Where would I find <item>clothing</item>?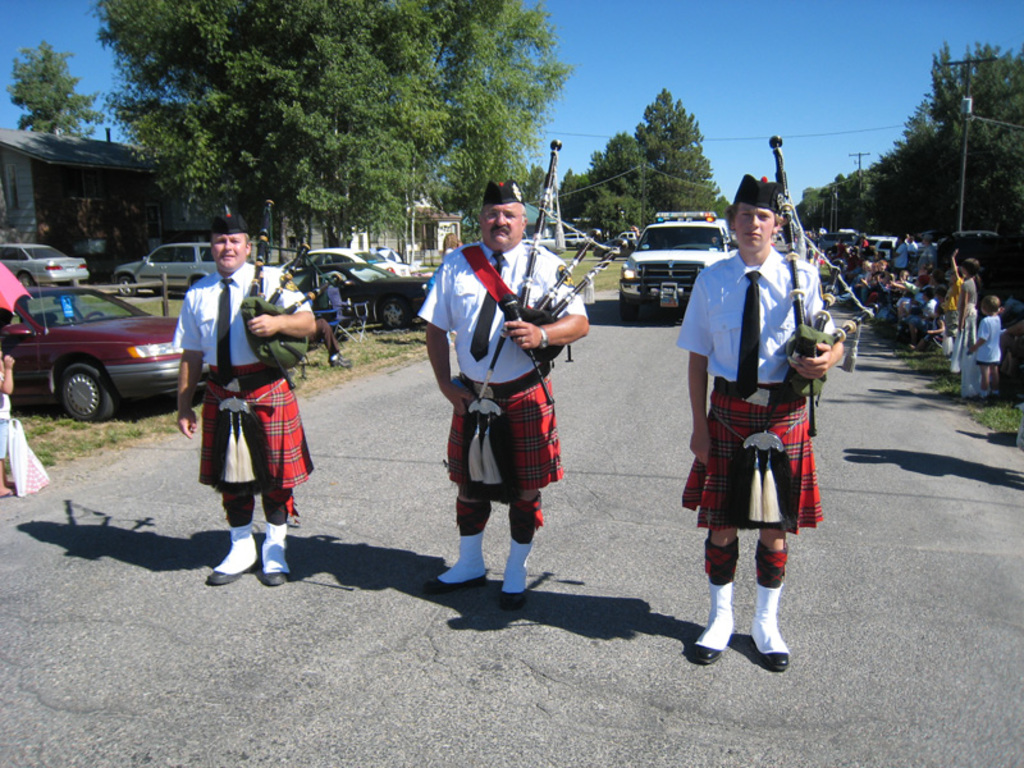
At box=[172, 264, 310, 516].
